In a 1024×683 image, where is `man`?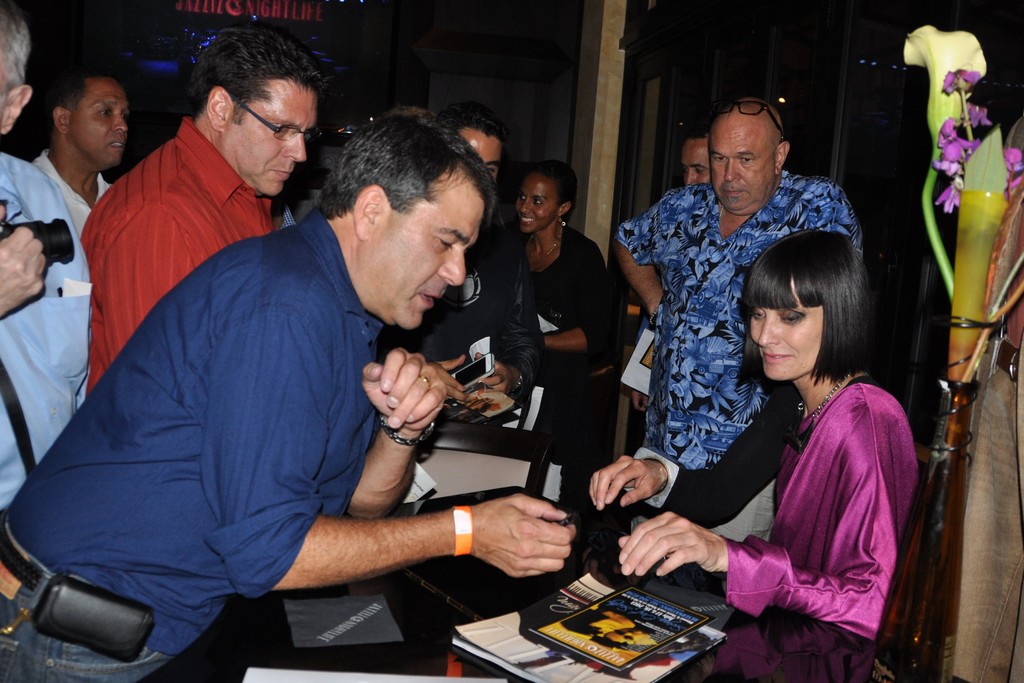
[x1=381, y1=103, x2=546, y2=399].
